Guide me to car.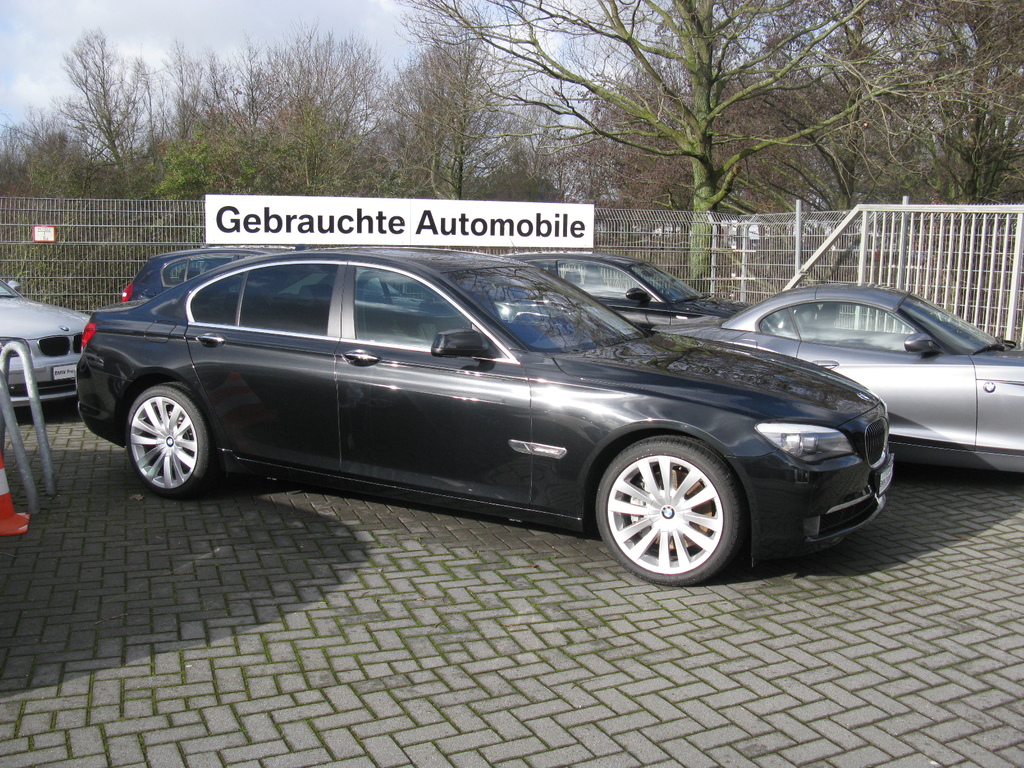
Guidance: x1=653, y1=278, x2=1023, y2=472.
